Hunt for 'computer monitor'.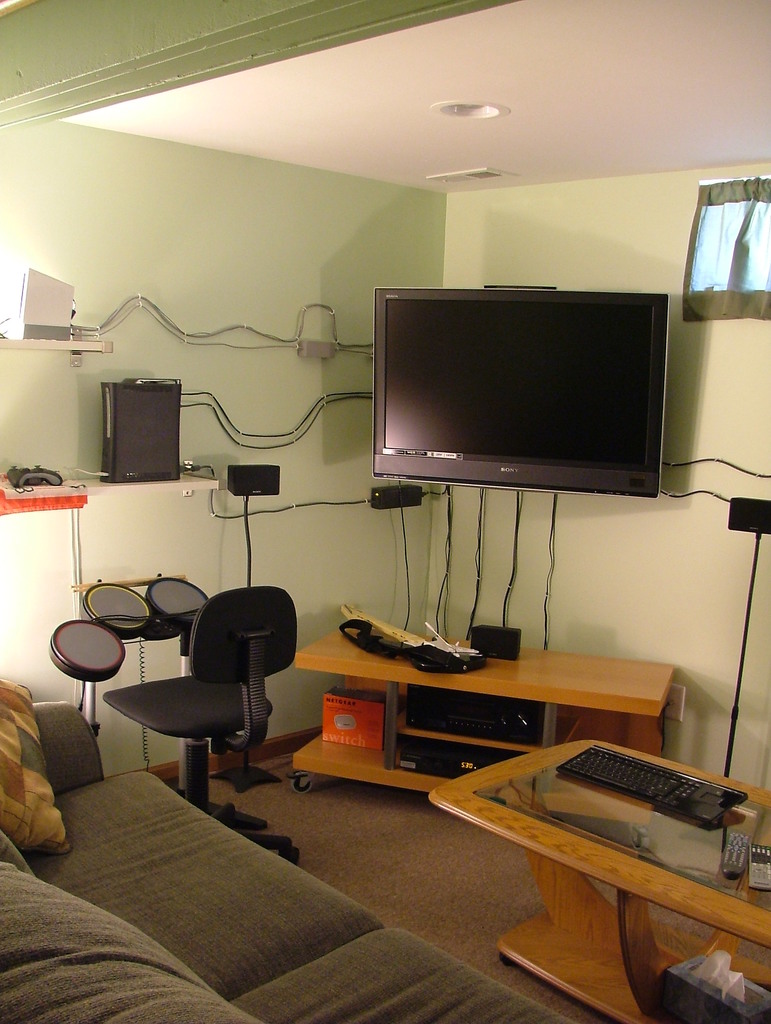
Hunted down at 365, 280, 679, 500.
